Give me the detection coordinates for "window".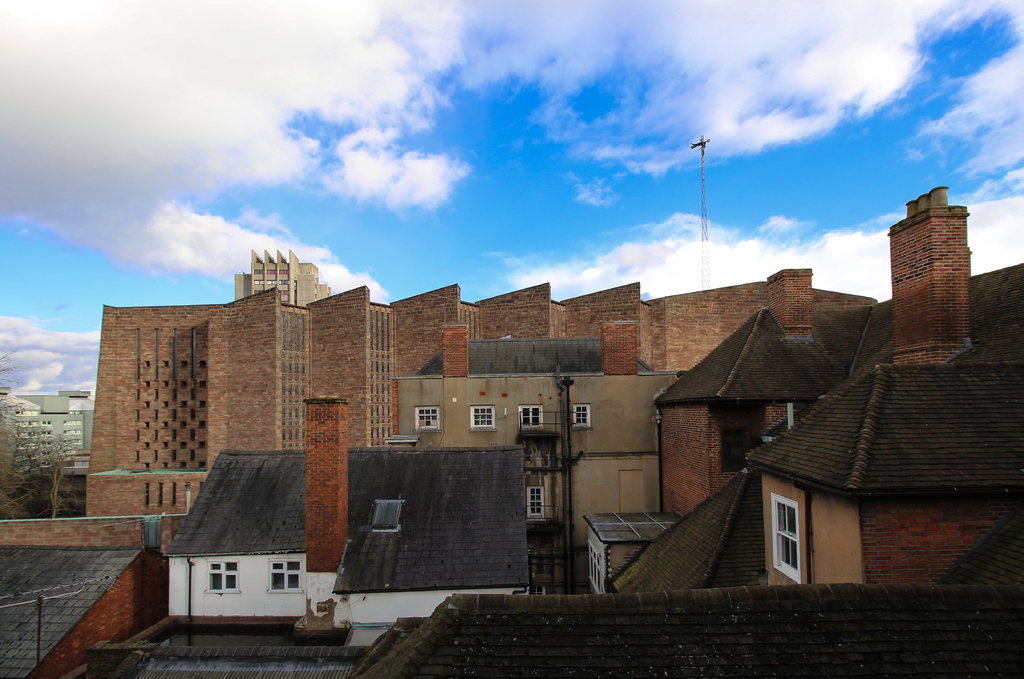
<region>142, 358, 150, 367</region>.
